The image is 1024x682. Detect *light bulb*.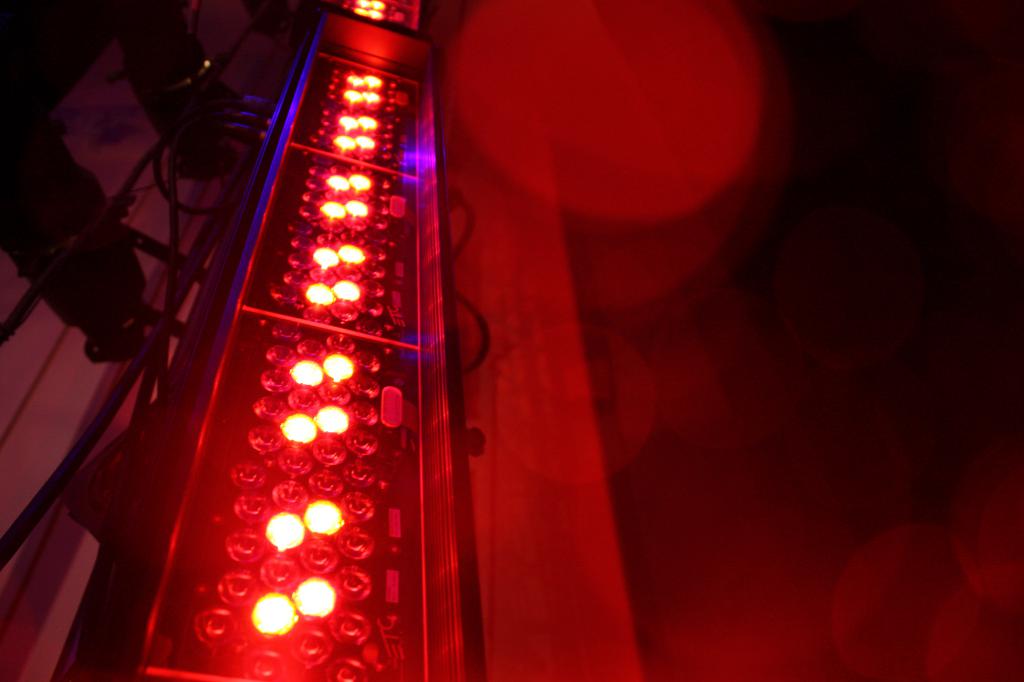
Detection: {"x1": 298, "y1": 336, "x2": 329, "y2": 358}.
